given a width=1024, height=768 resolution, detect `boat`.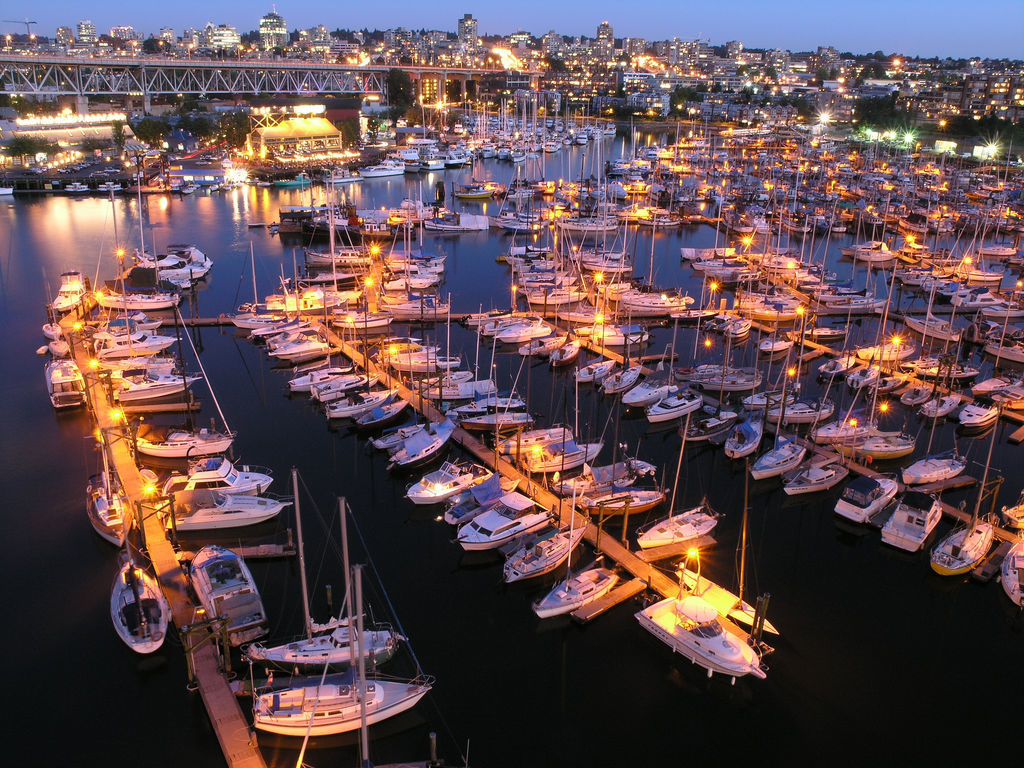
l=285, t=356, r=345, b=391.
